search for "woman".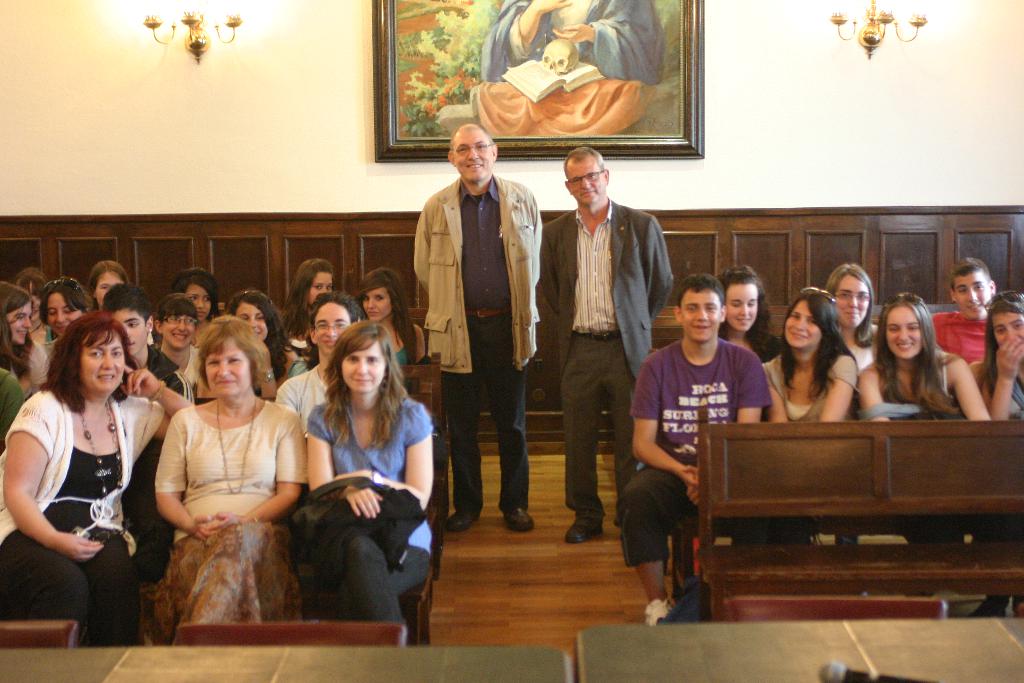
Found at box(38, 274, 96, 371).
